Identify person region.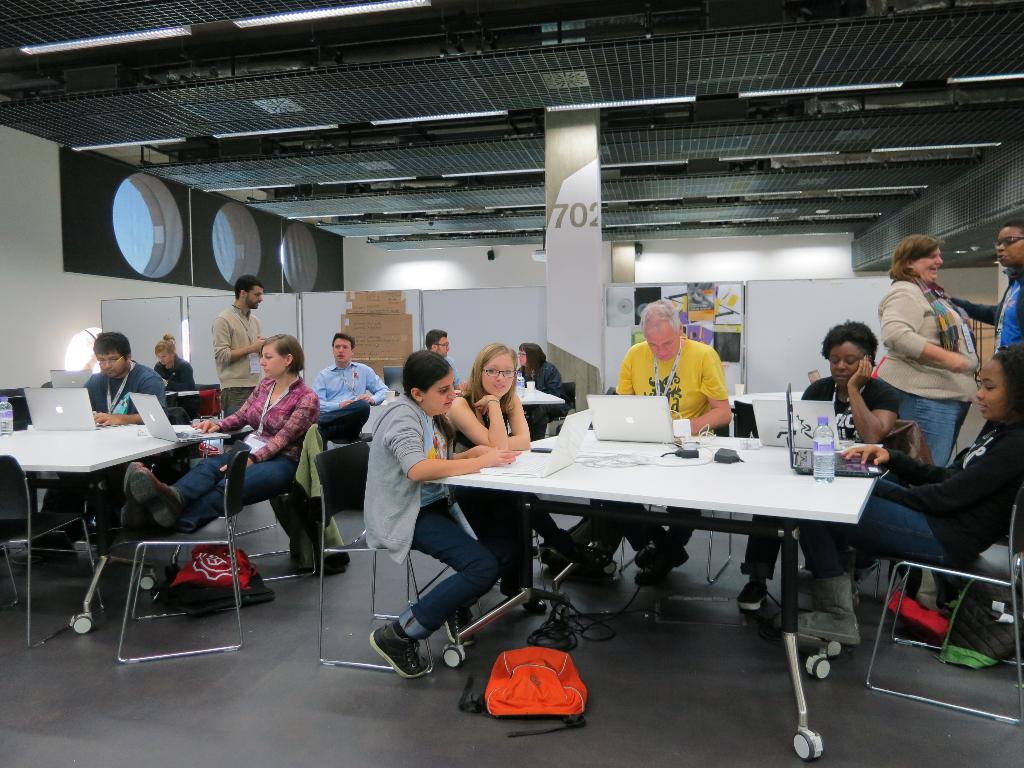
Region: box(59, 331, 169, 520).
